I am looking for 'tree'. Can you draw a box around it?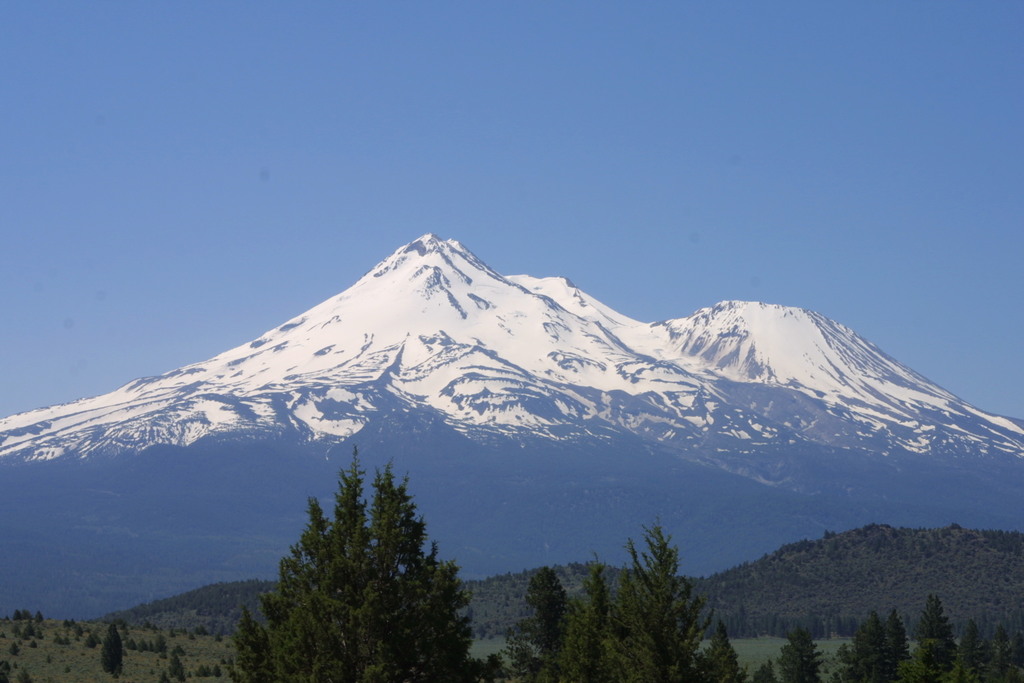
Sure, the bounding box is x1=51, y1=634, x2=59, y2=645.
